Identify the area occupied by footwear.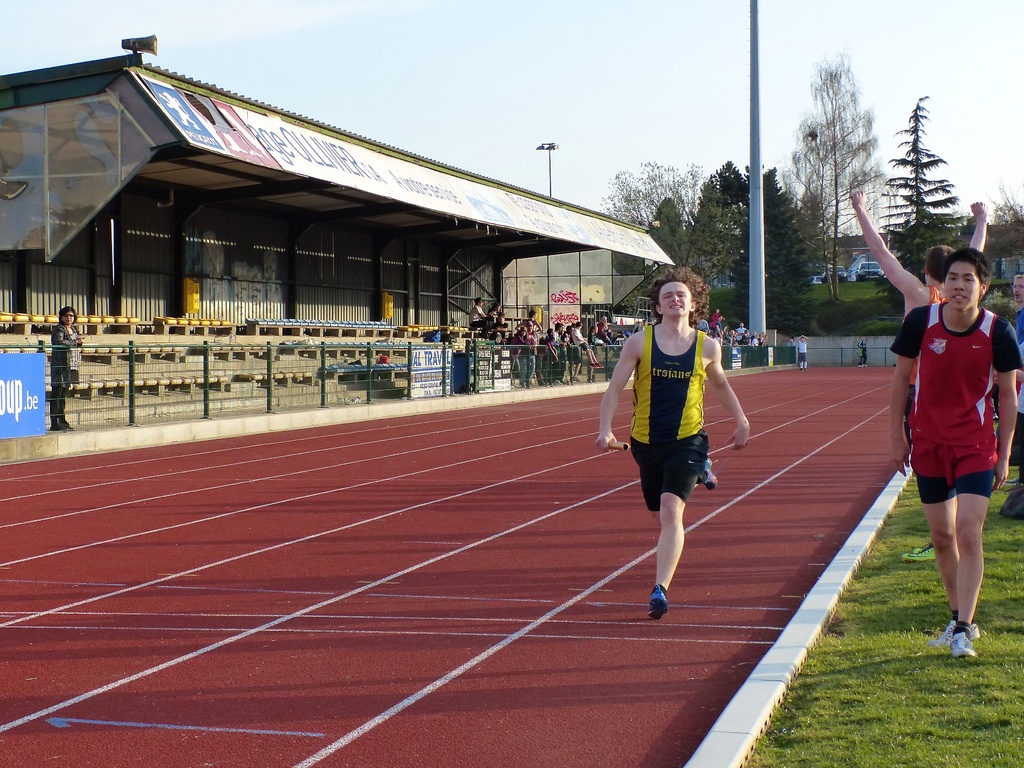
Area: Rect(924, 616, 983, 651).
